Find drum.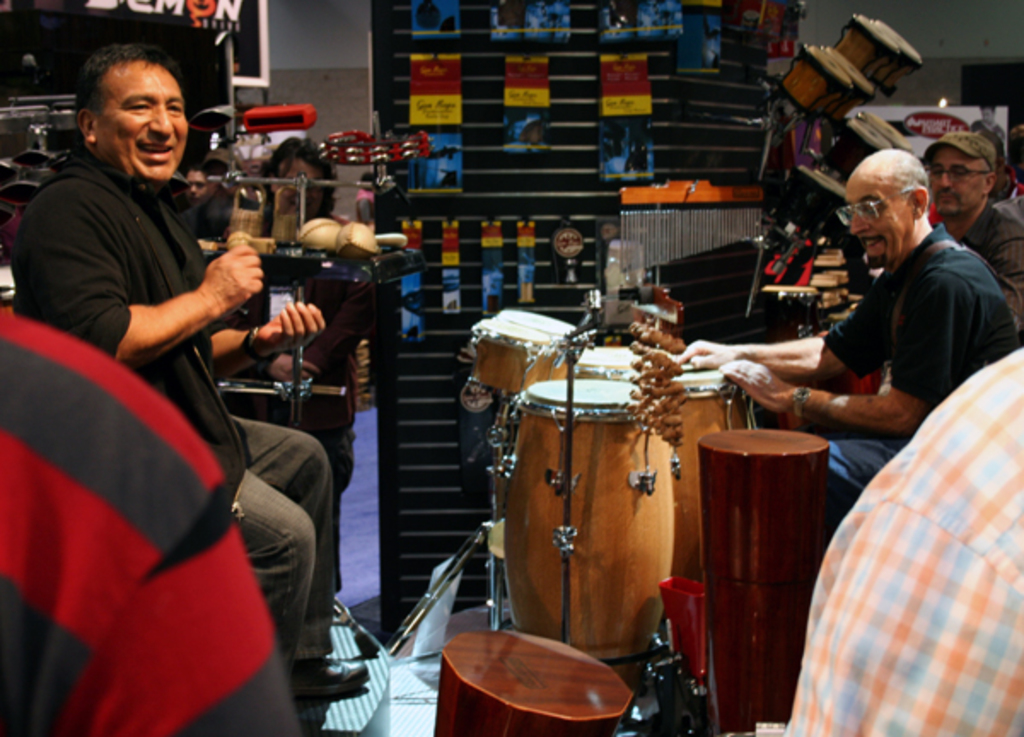
locate(829, 46, 872, 130).
